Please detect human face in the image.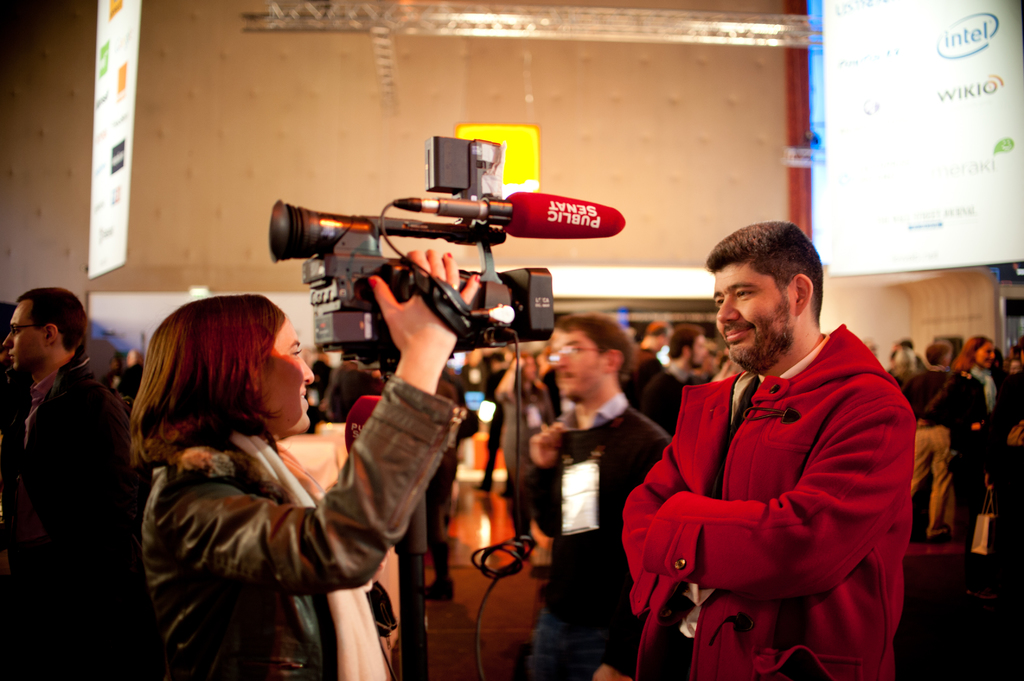
box(250, 317, 315, 431).
